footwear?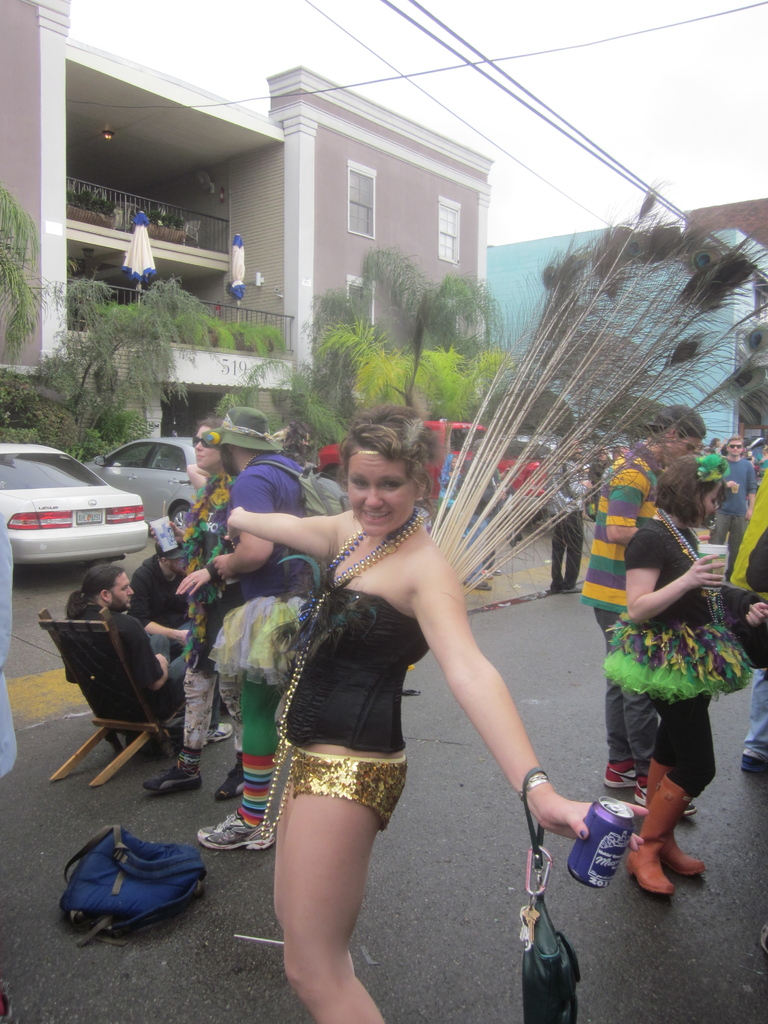
[left=210, top=718, right=231, bottom=743]
